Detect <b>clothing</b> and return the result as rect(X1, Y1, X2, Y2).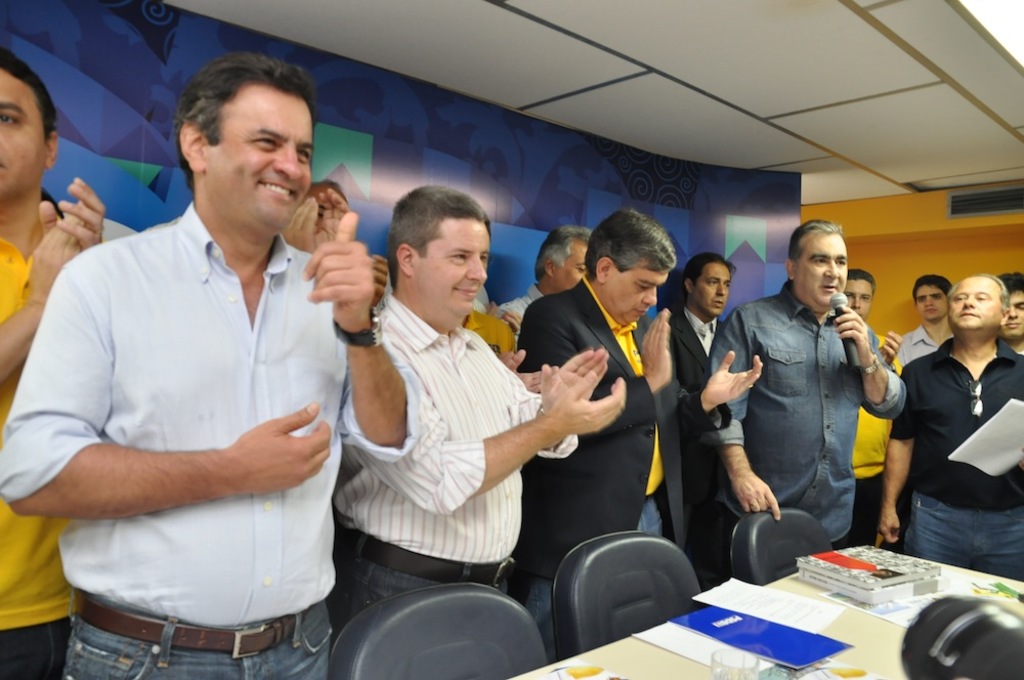
rect(524, 501, 671, 638).
